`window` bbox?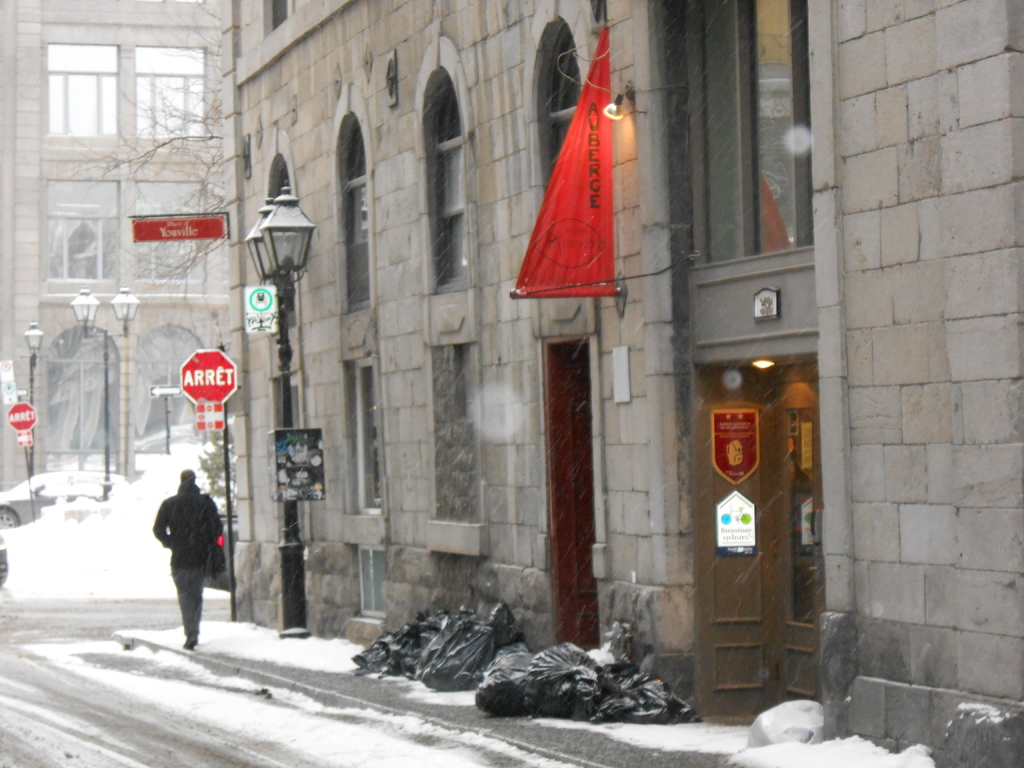
419, 84, 473, 289
